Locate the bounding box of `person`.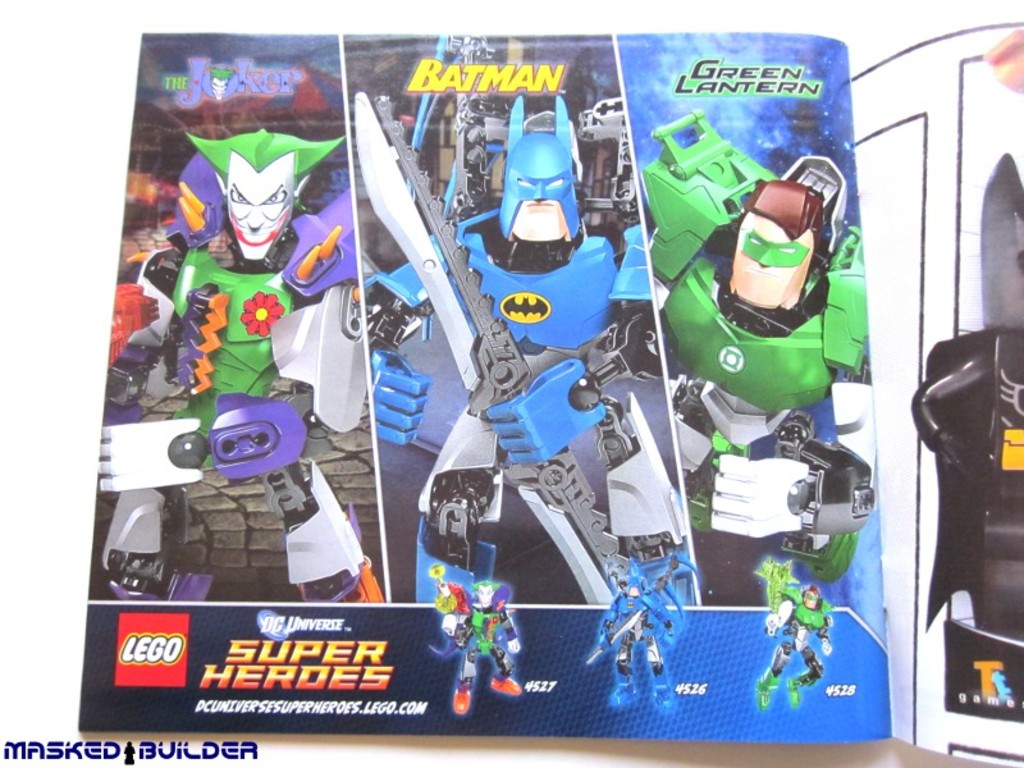
Bounding box: (763,581,833,707).
